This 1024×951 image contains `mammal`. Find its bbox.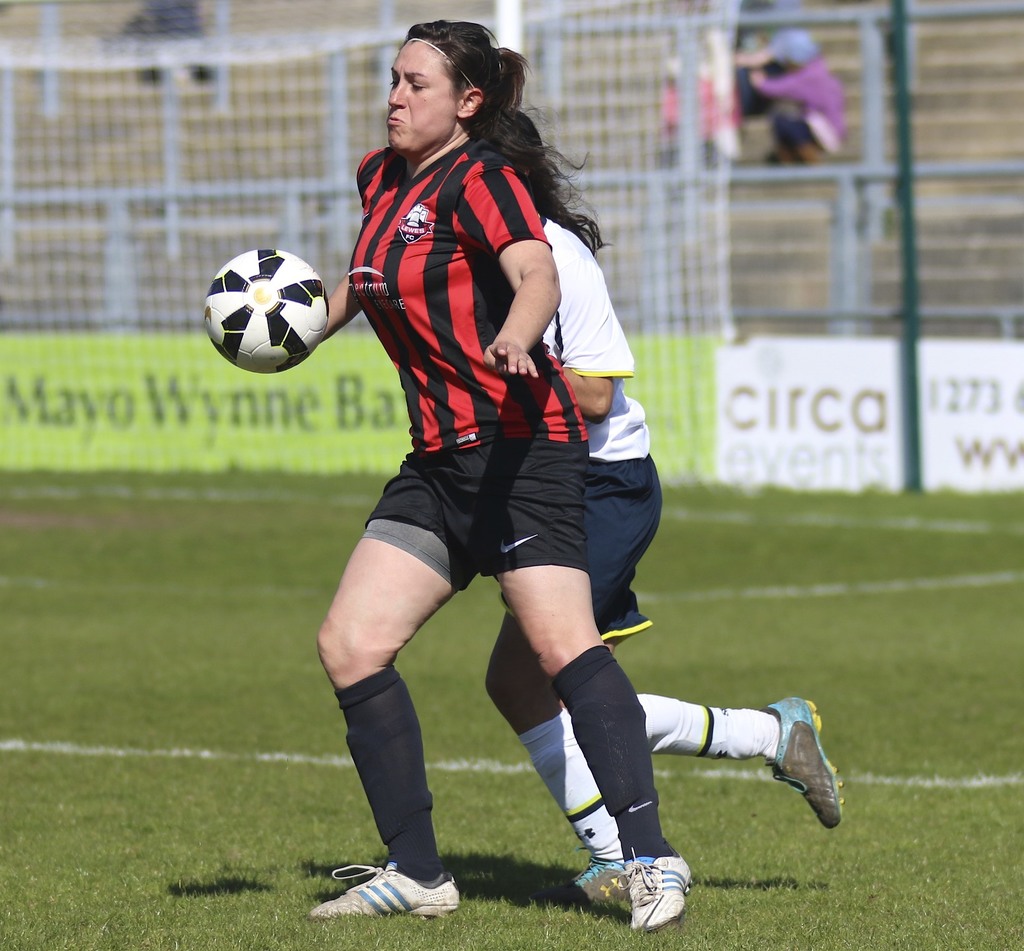
BBox(476, 106, 851, 909).
